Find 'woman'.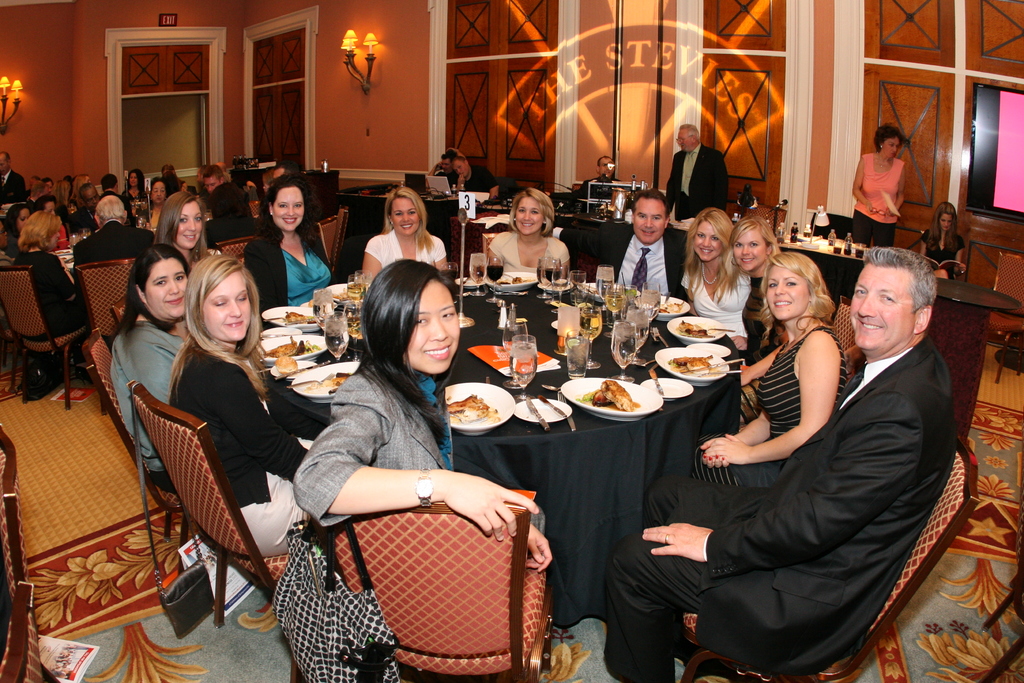
<bbox>25, 180, 38, 195</bbox>.
